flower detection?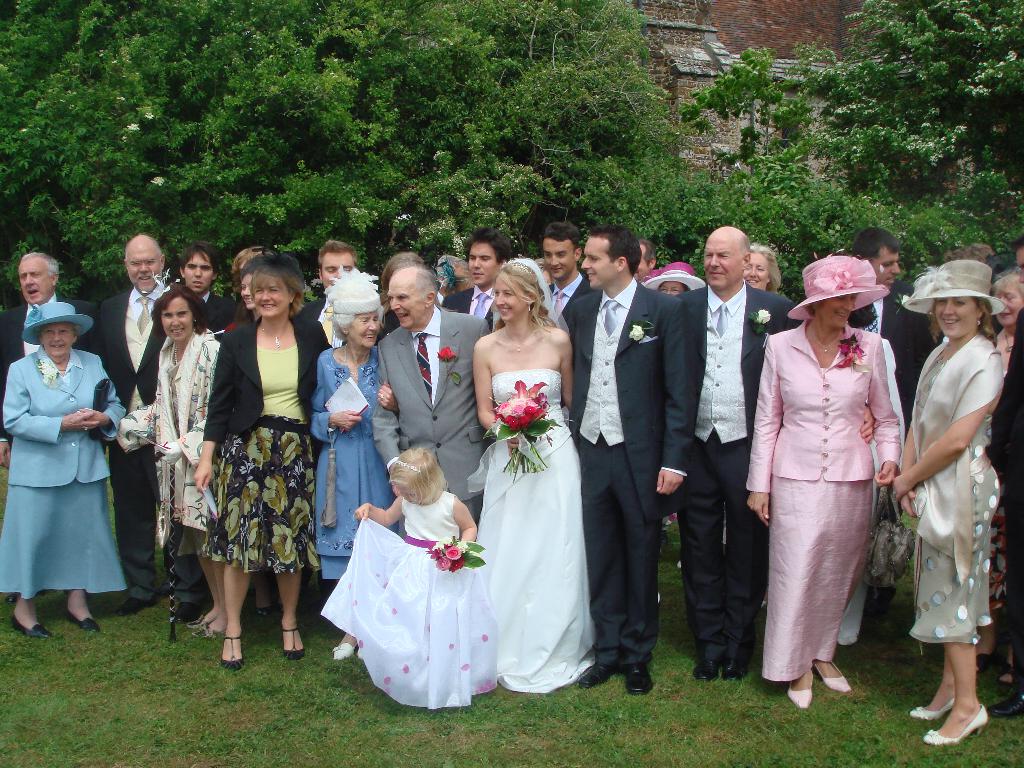
bbox=[626, 323, 644, 342]
